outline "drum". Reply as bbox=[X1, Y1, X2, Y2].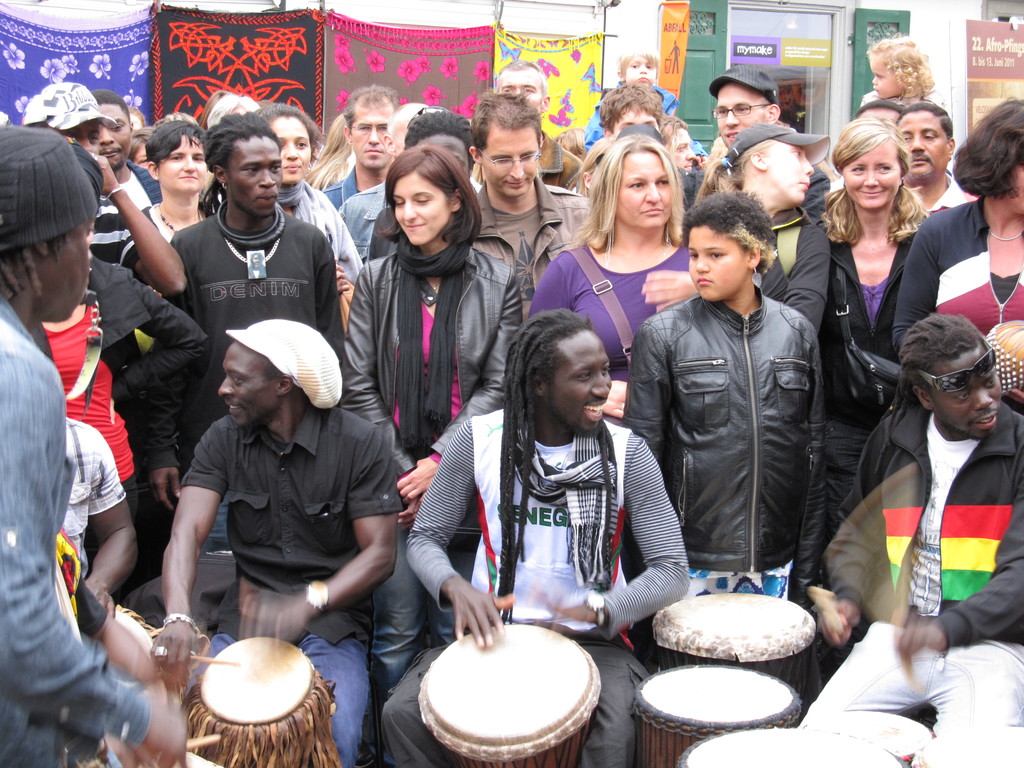
bbox=[416, 617, 601, 767].
